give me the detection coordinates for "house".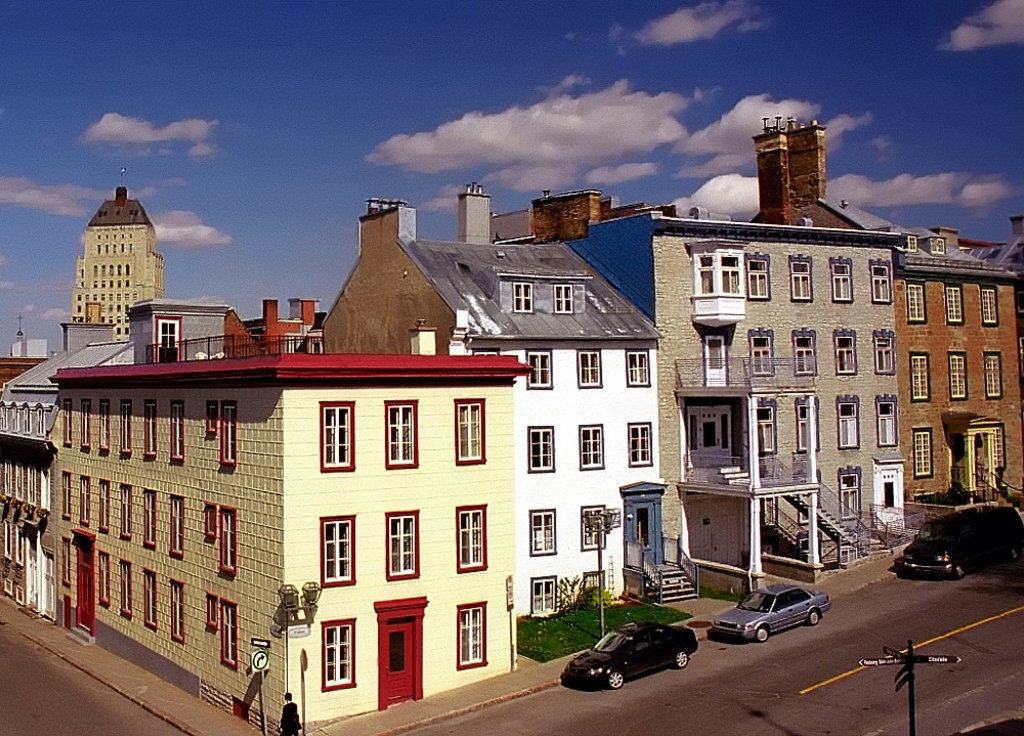
{"left": 487, "top": 182, "right": 918, "bottom": 586}.
